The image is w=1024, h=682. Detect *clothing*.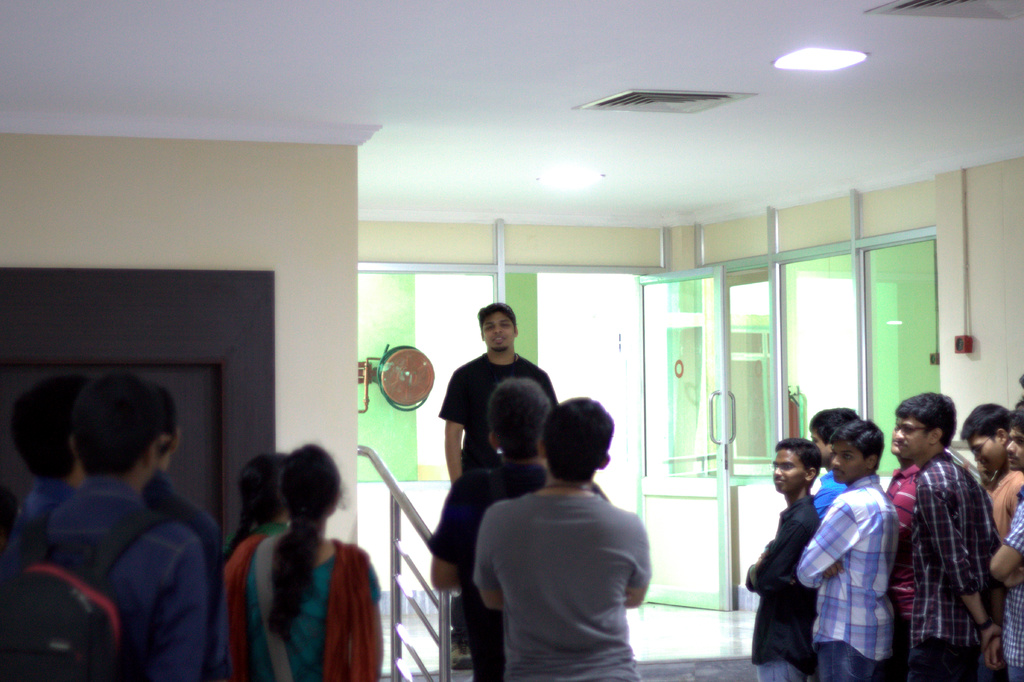
Detection: [left=801, top=478, right=898, bottom=681].
